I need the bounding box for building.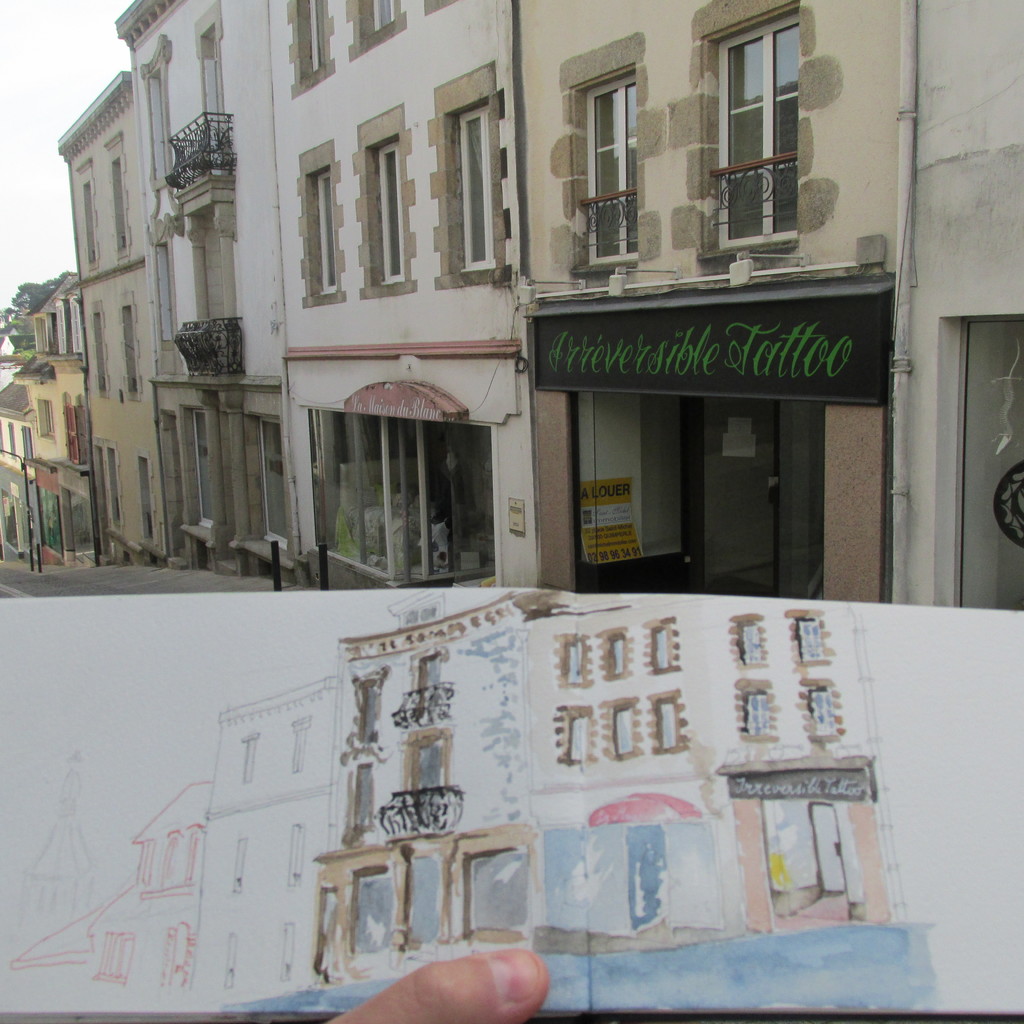
Here it is: [90, 781, 207, 1000].
